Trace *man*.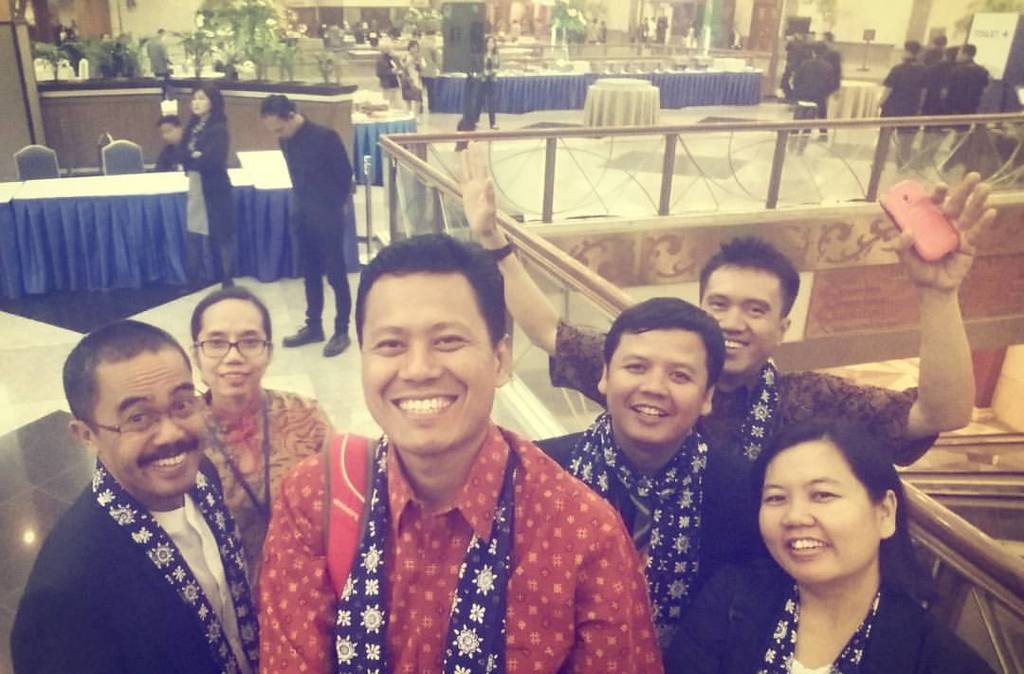
Traced to 256 236 660 673.
